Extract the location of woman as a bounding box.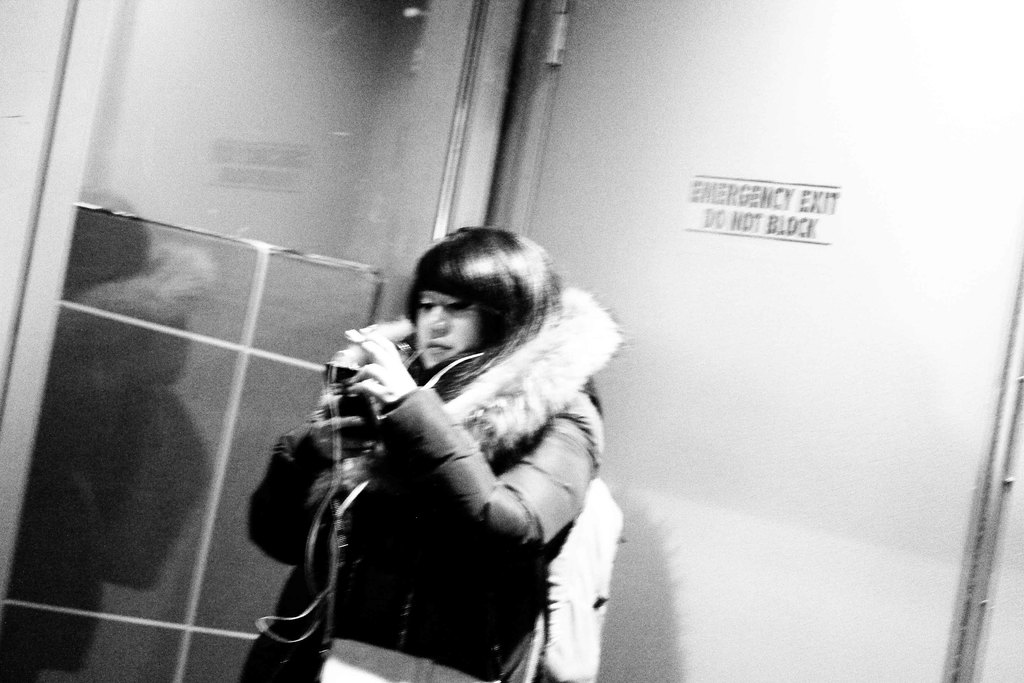
[x1=242, y1=199, x2=623, y2=675].
